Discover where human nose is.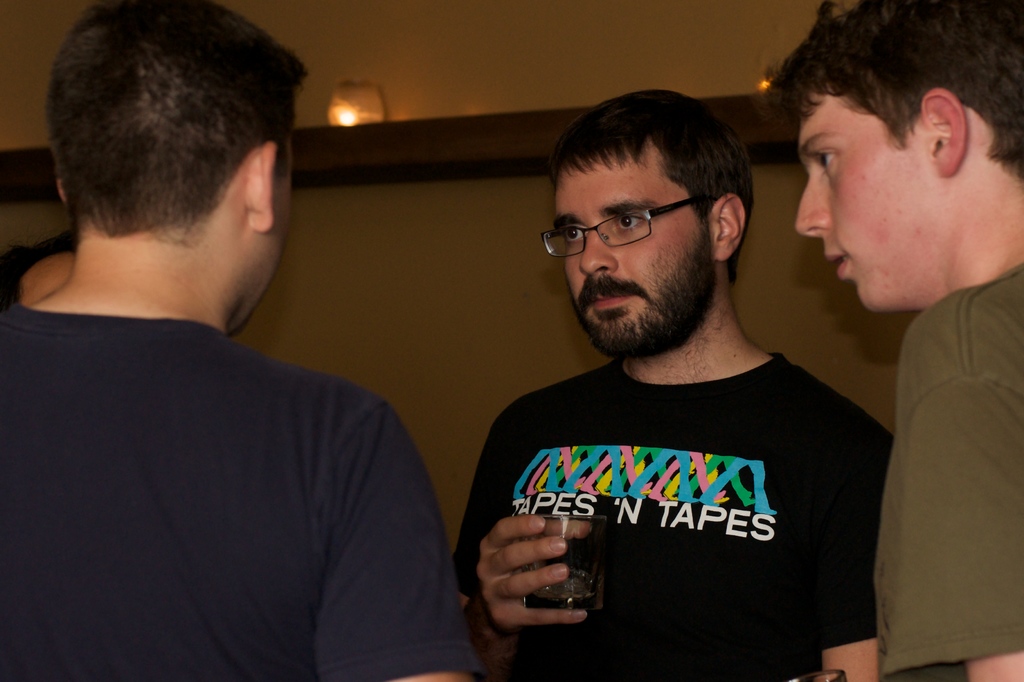
Discovered at <region>794, 168, 829, 237</region>.
